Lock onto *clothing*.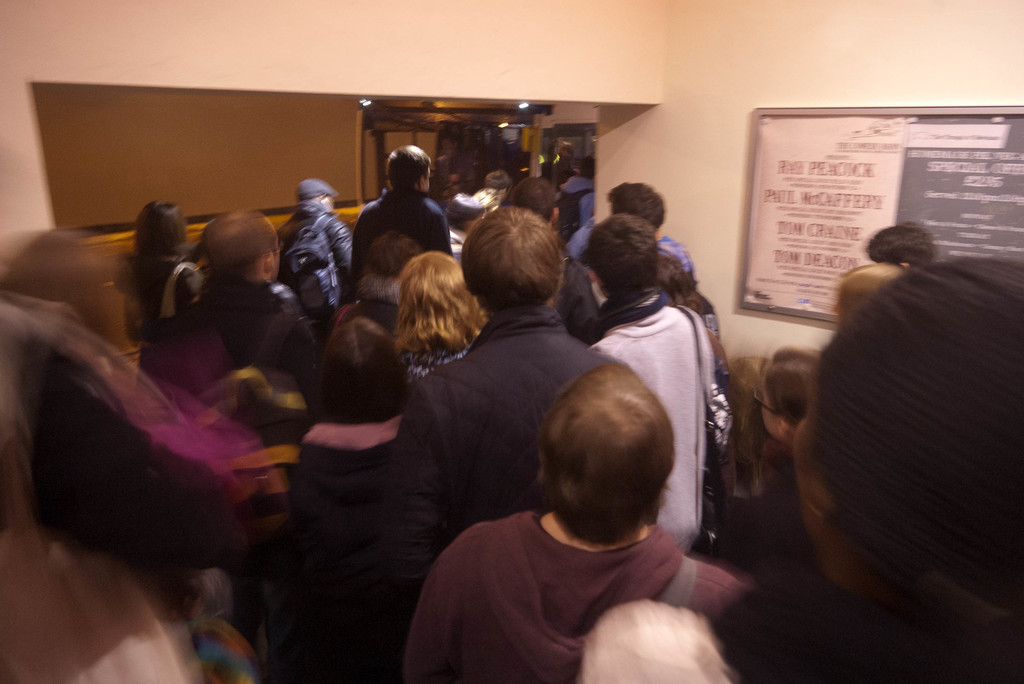
Locked: bbox(282, 417, 451, 683).
